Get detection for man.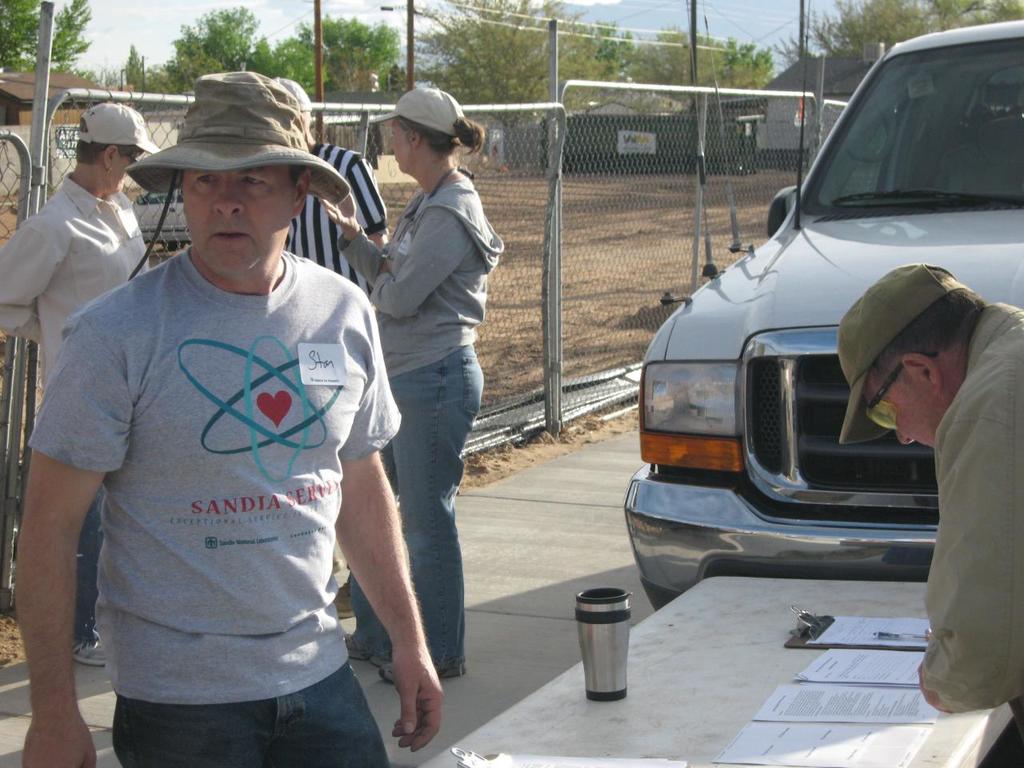
Detection: pyautogui.locateOnScreen(273, 74, 386, 306).
